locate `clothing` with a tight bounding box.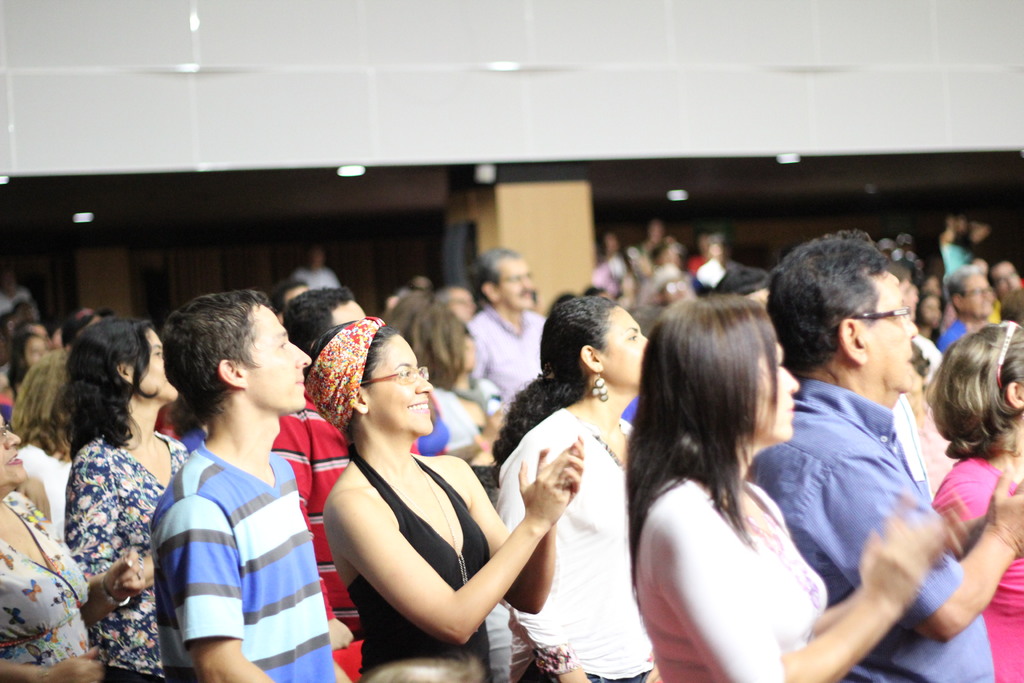
bbox=[945, 313, 961, 360].
